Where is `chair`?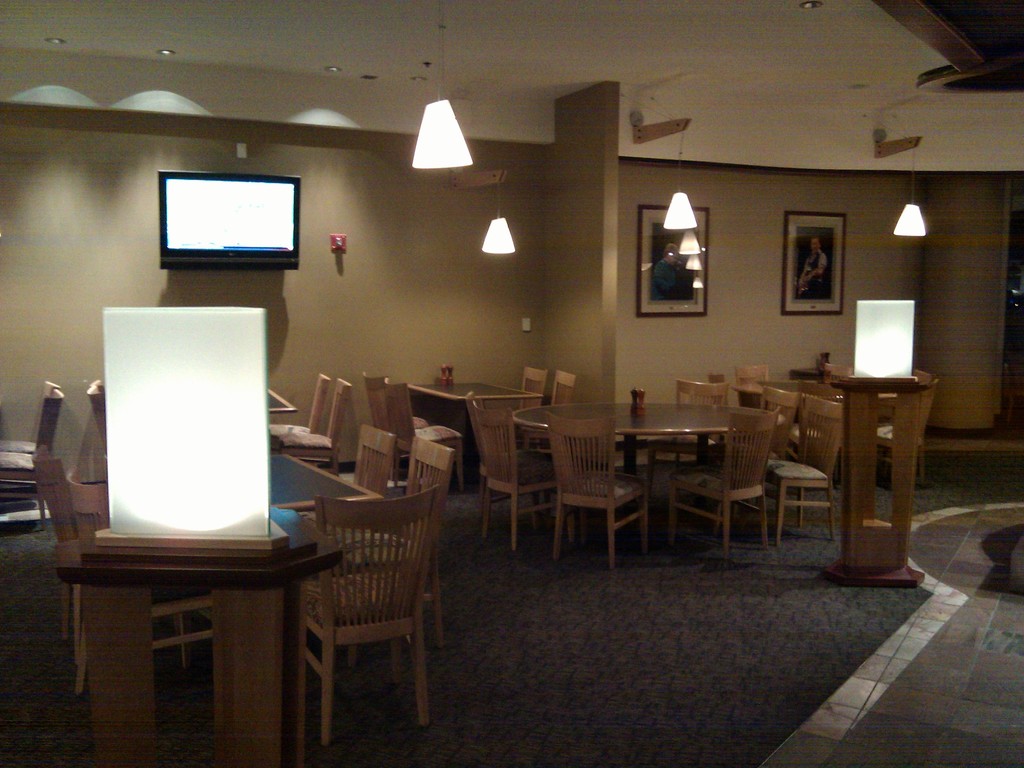
pyautogui.locateOnScreen(743, 388, 794, 496).
